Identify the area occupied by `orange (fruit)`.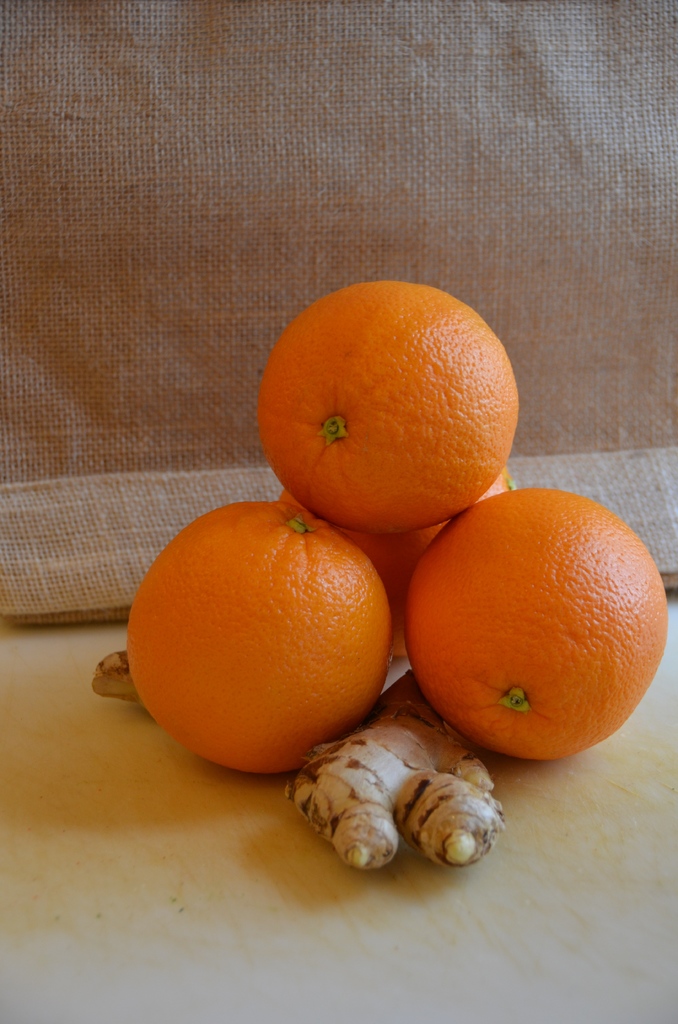
Area: (left=401, top=495, right=667, bottom=752).
